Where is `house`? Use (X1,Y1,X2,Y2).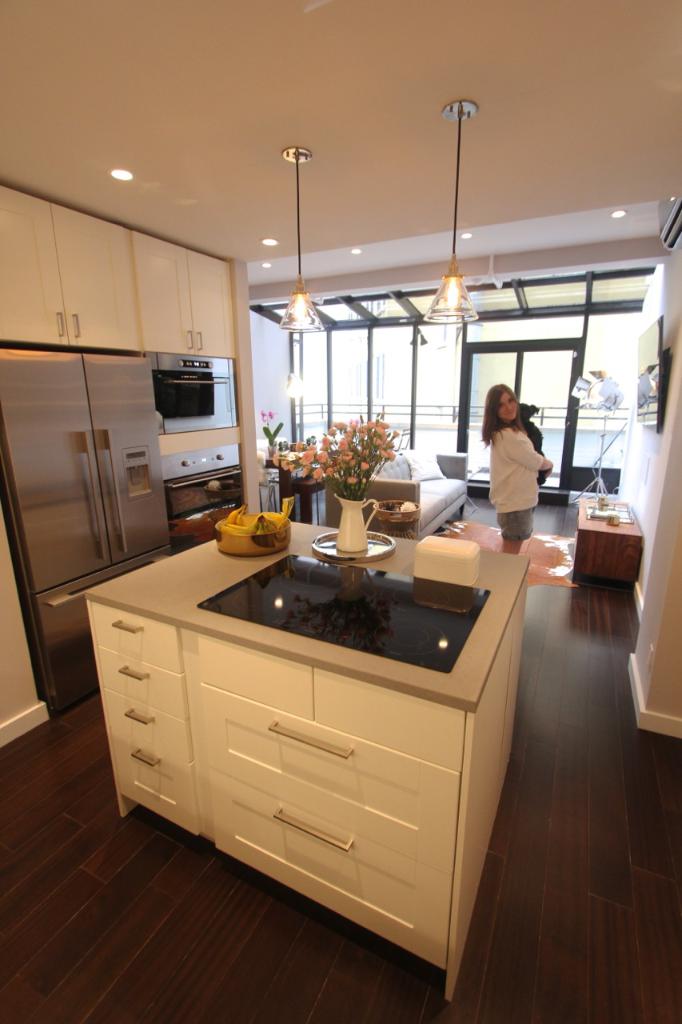
(0,0,681,1022).
